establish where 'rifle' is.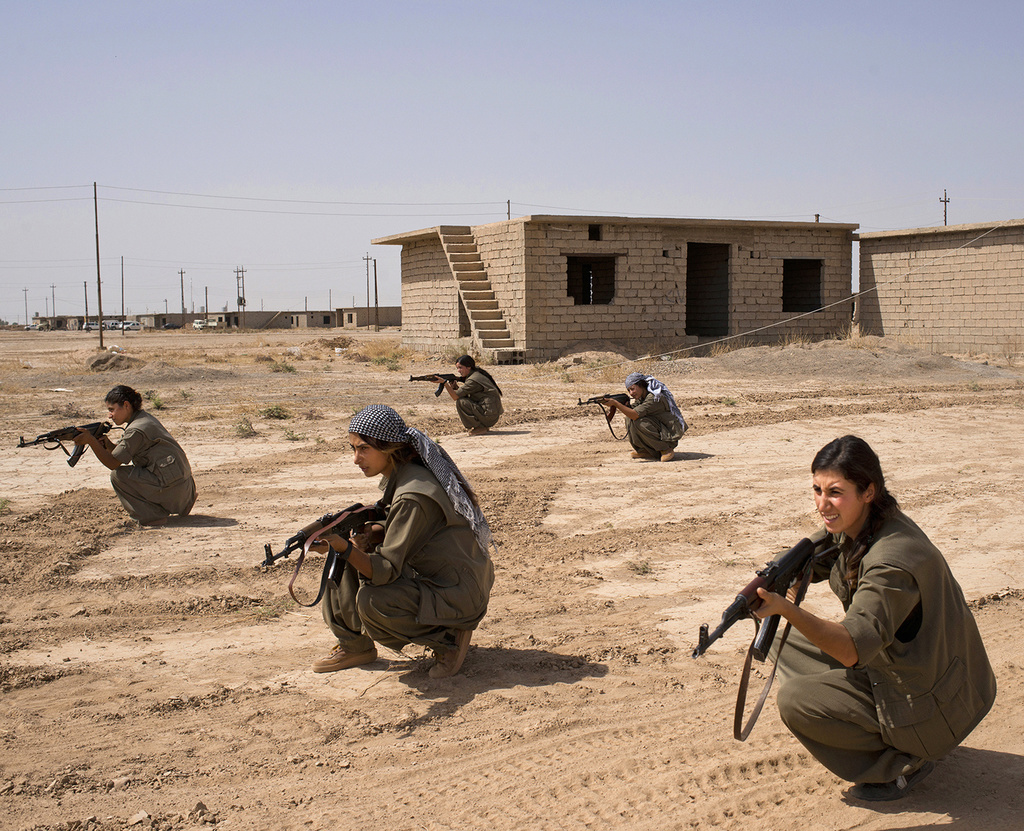
Established at left=716, top=503, right=925, bottom=765.
